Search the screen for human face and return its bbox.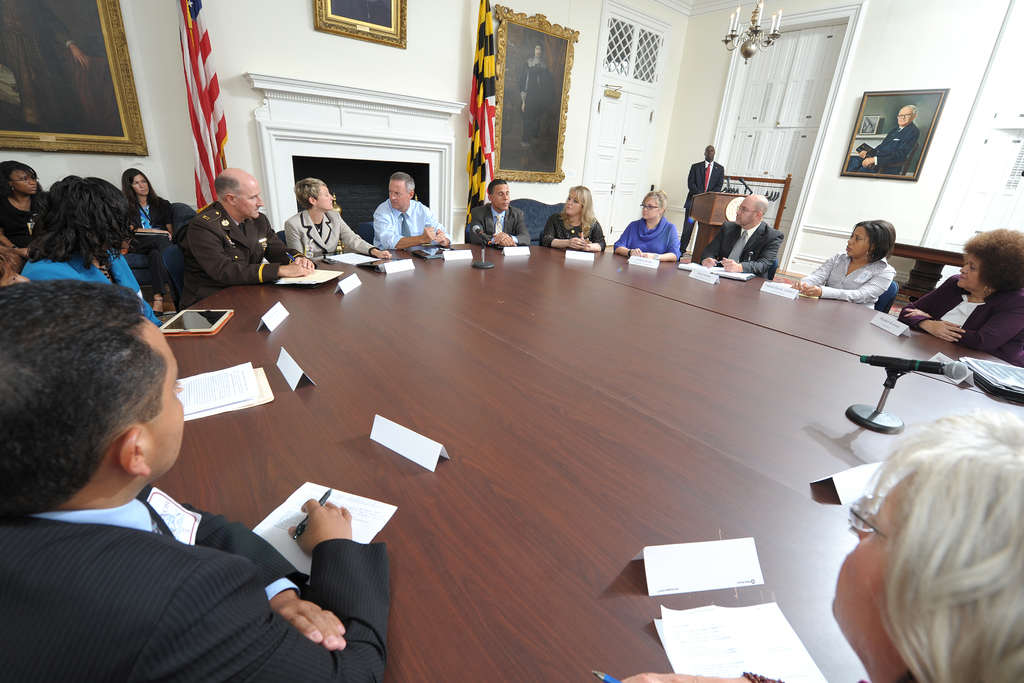
Found: {"left": 132, "top": 173, "right": 151, "bottom": 195}.
